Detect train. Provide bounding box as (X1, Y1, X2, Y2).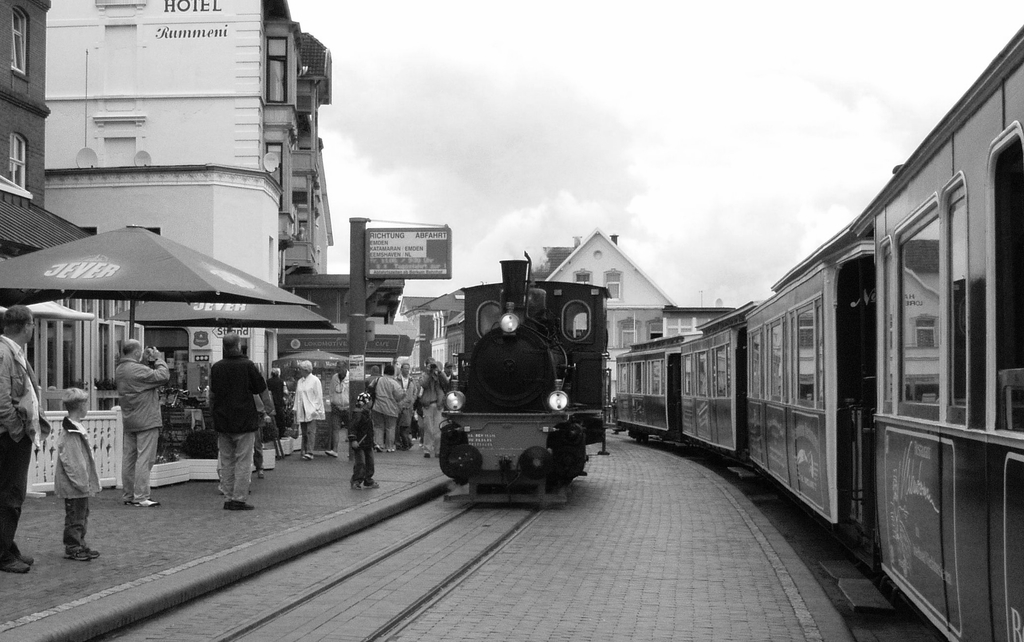
(436, 250, 610, 505).
